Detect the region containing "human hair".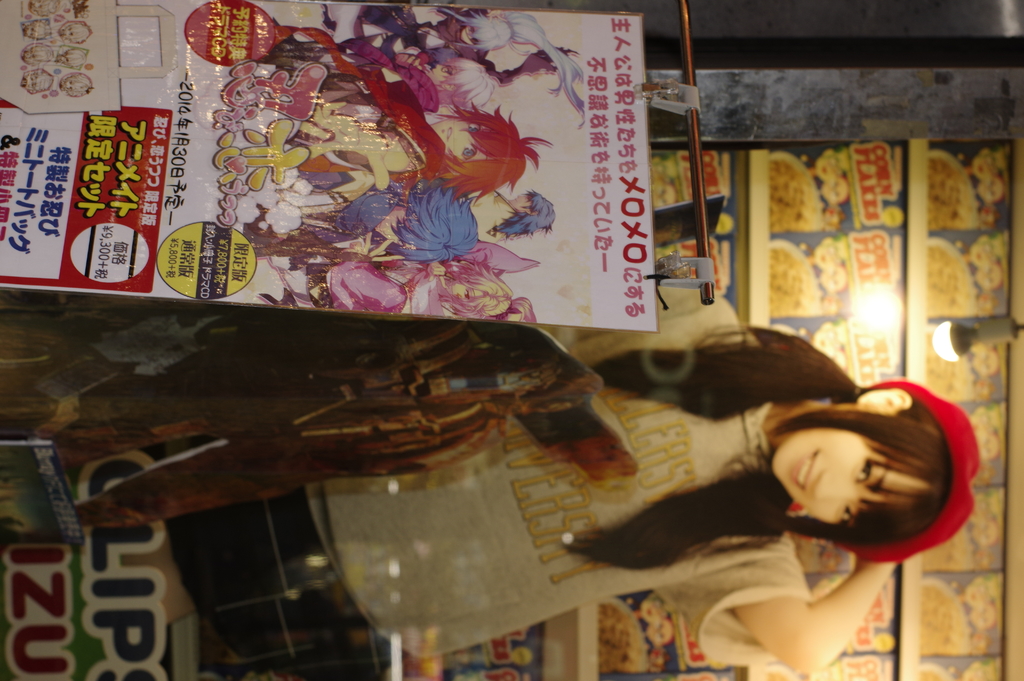
<bbox>570, 325, 953, 570</bbox>.
